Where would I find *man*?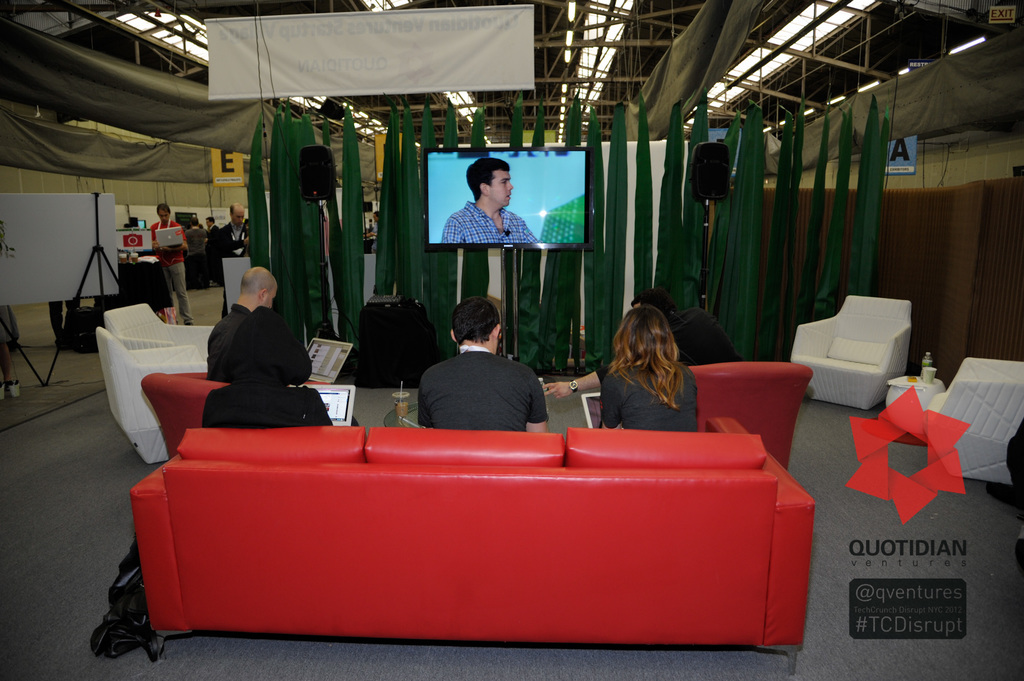
At [185,215,207,289].
